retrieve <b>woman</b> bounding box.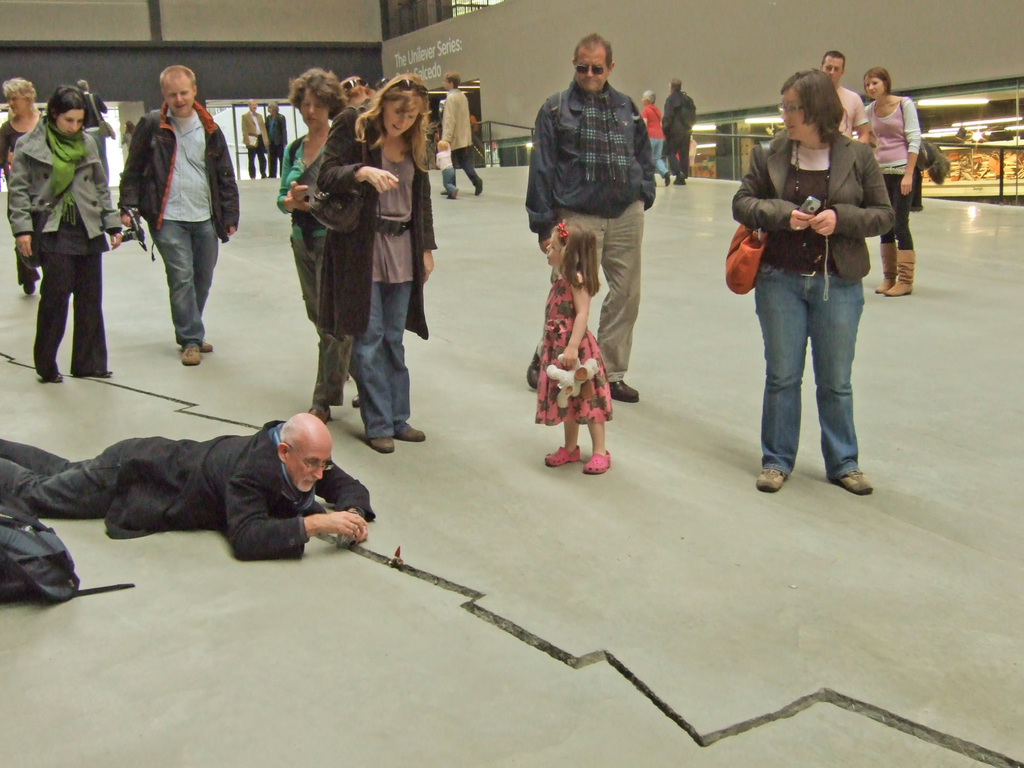
Bounding box: 5, 84, 122, 378.
